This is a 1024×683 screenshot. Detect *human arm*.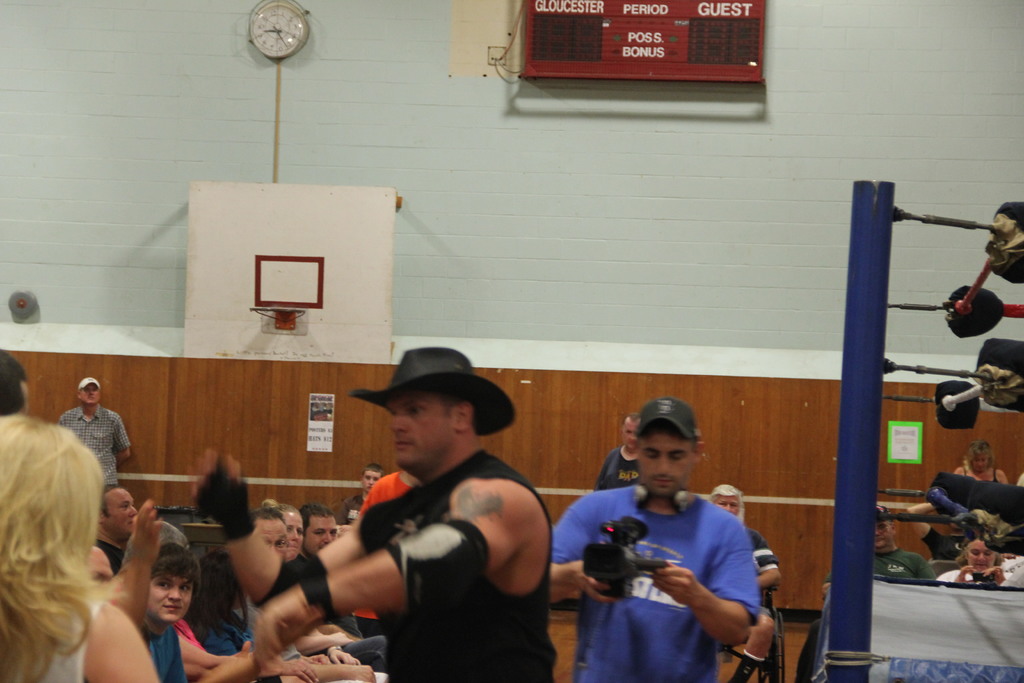
{"left": 307, "top": 625, "right": 354, "bottom": 659}.
